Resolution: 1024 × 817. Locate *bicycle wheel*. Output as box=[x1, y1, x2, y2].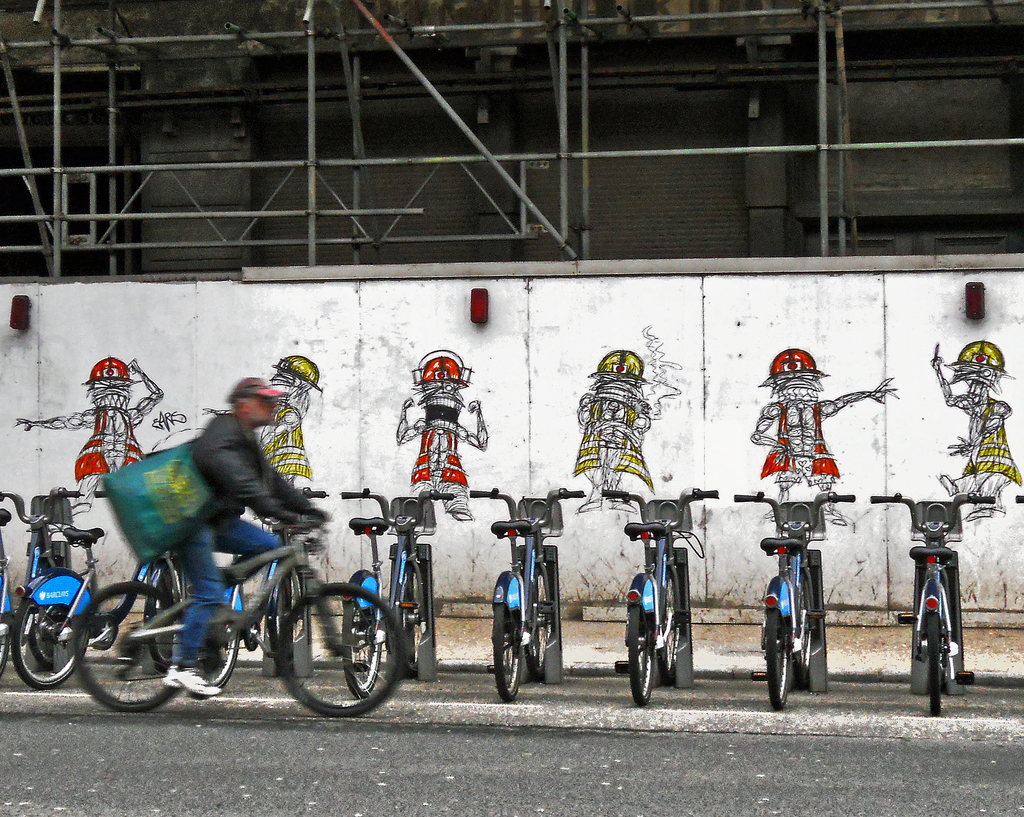
box=[657, 572, 675, 677].
